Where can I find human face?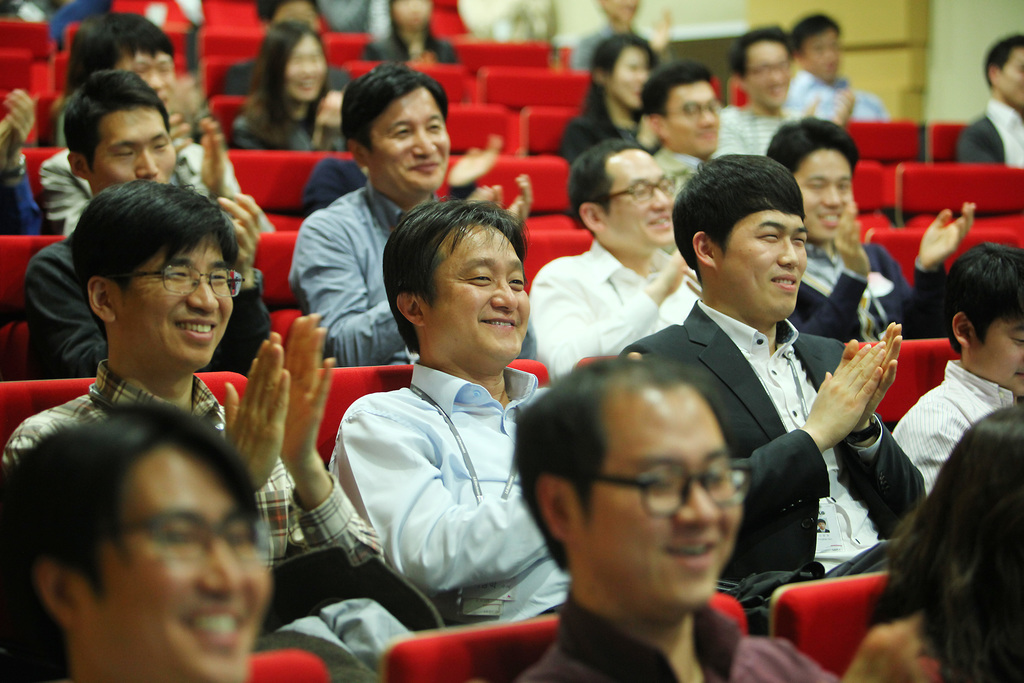
You can find it at (433, 228, 530, 375).
